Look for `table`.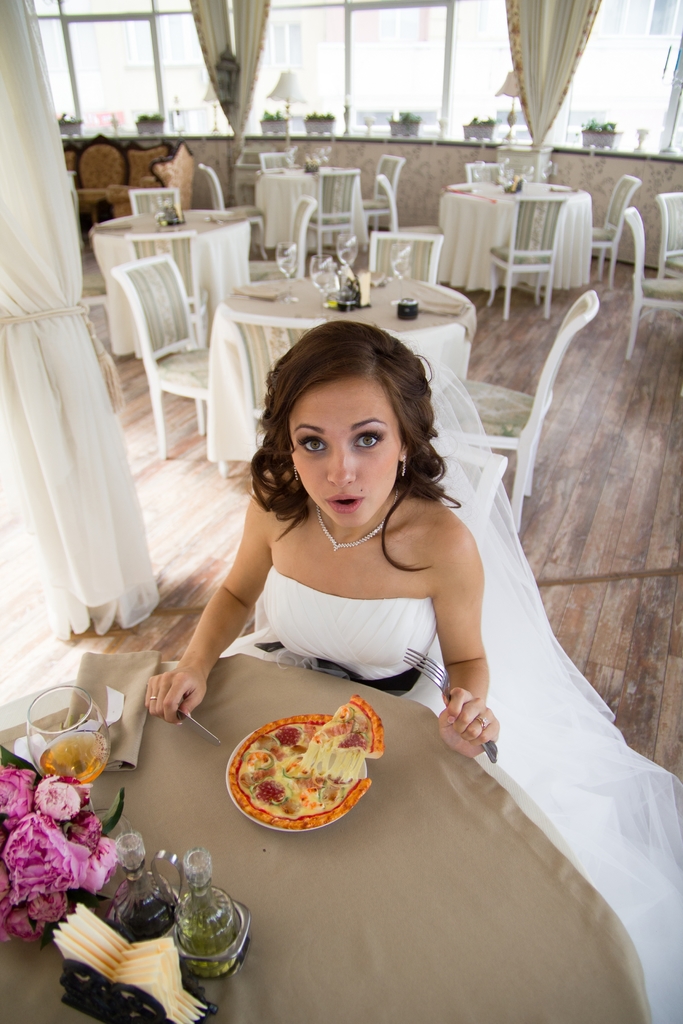
Found: (0, 657, 651, 1023).
